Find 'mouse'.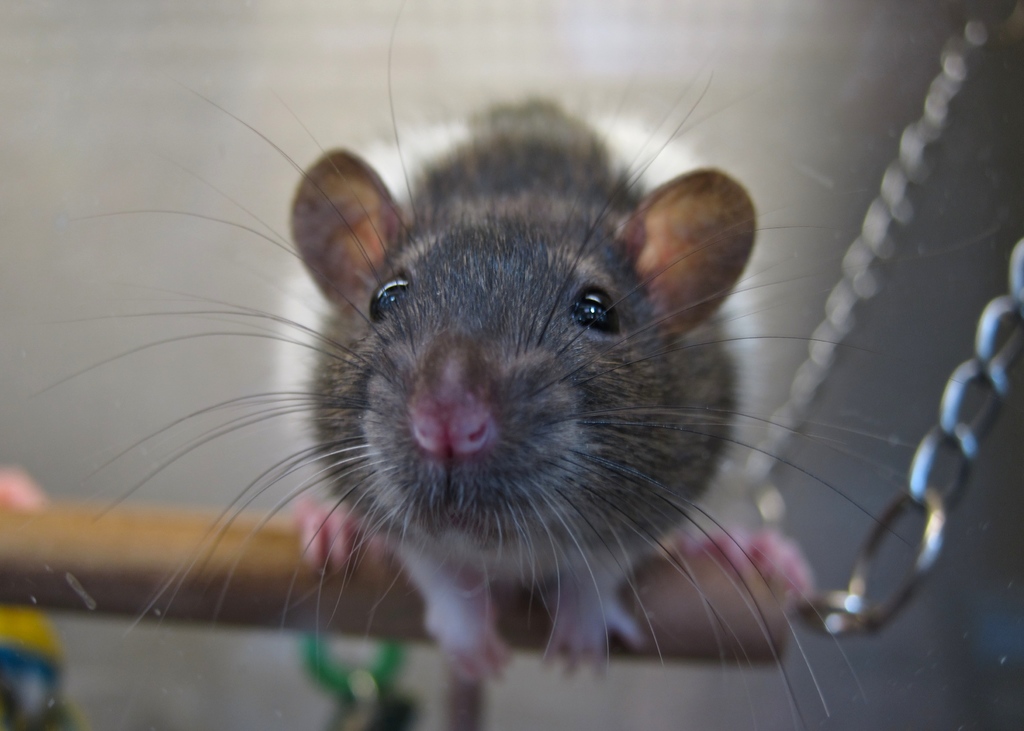
region(36, 100, 888, 730).
